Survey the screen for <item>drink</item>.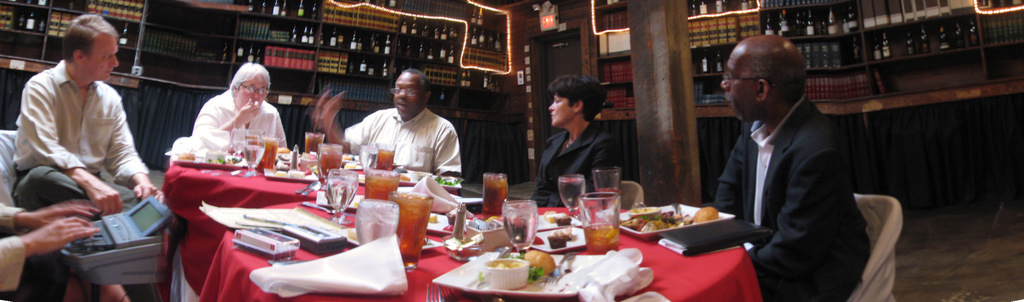
Survey found: BBox(303, 132, 325, 152).
